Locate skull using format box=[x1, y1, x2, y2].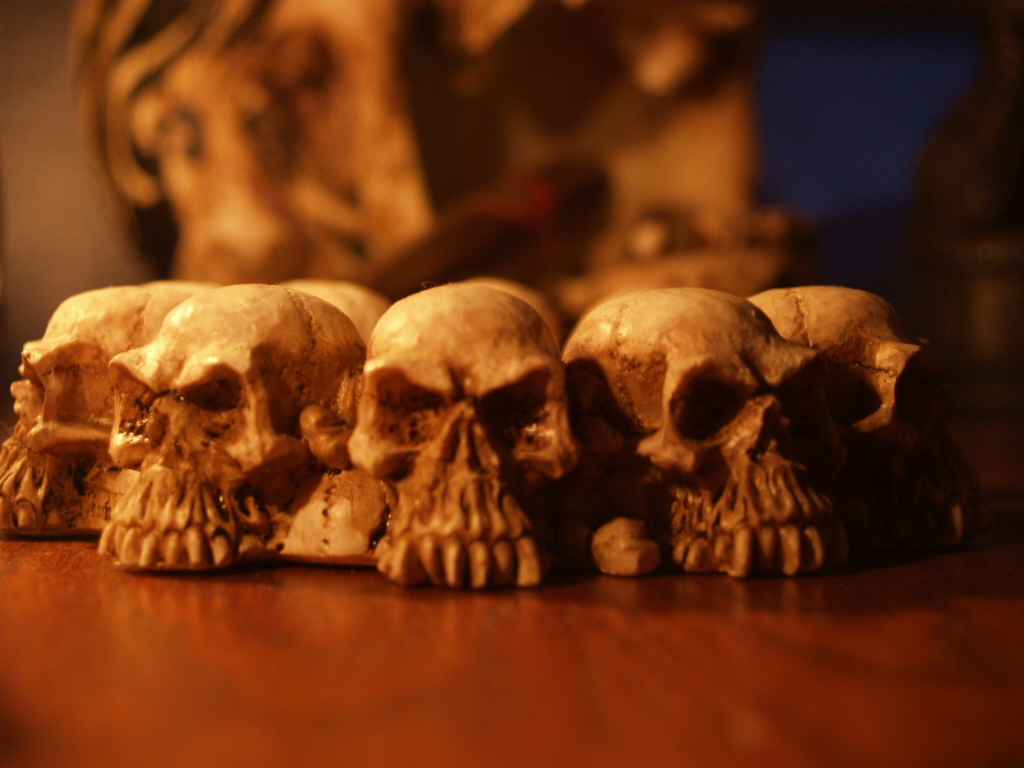
box=[559, 290, 855, 589].
